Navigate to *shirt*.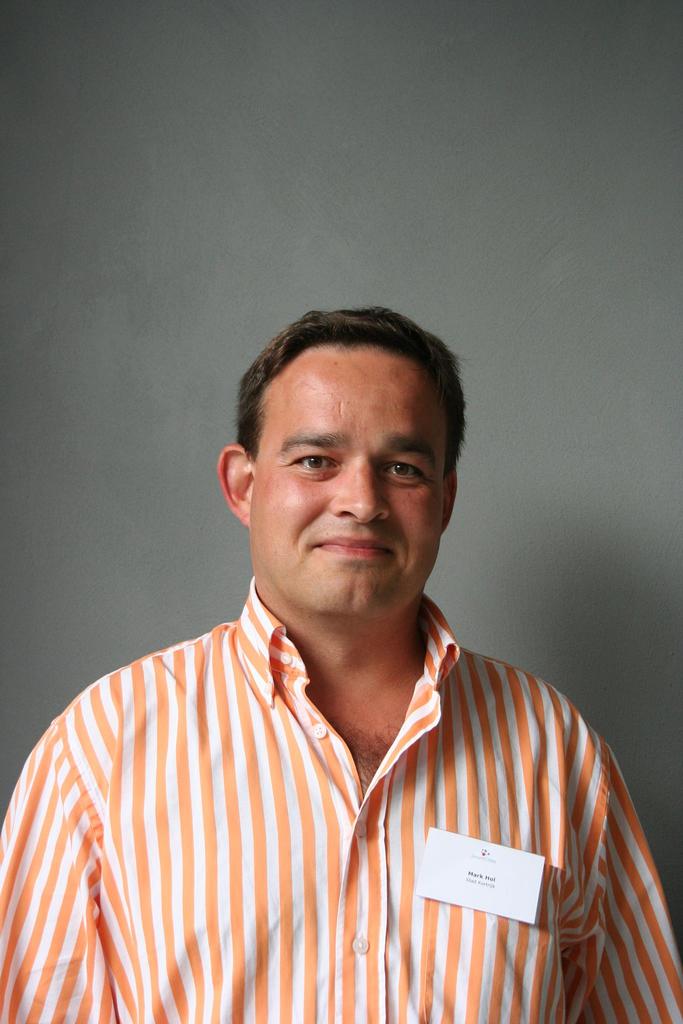
Navigation target: (x1=0, y1=575, x2=680, y2=1023).
